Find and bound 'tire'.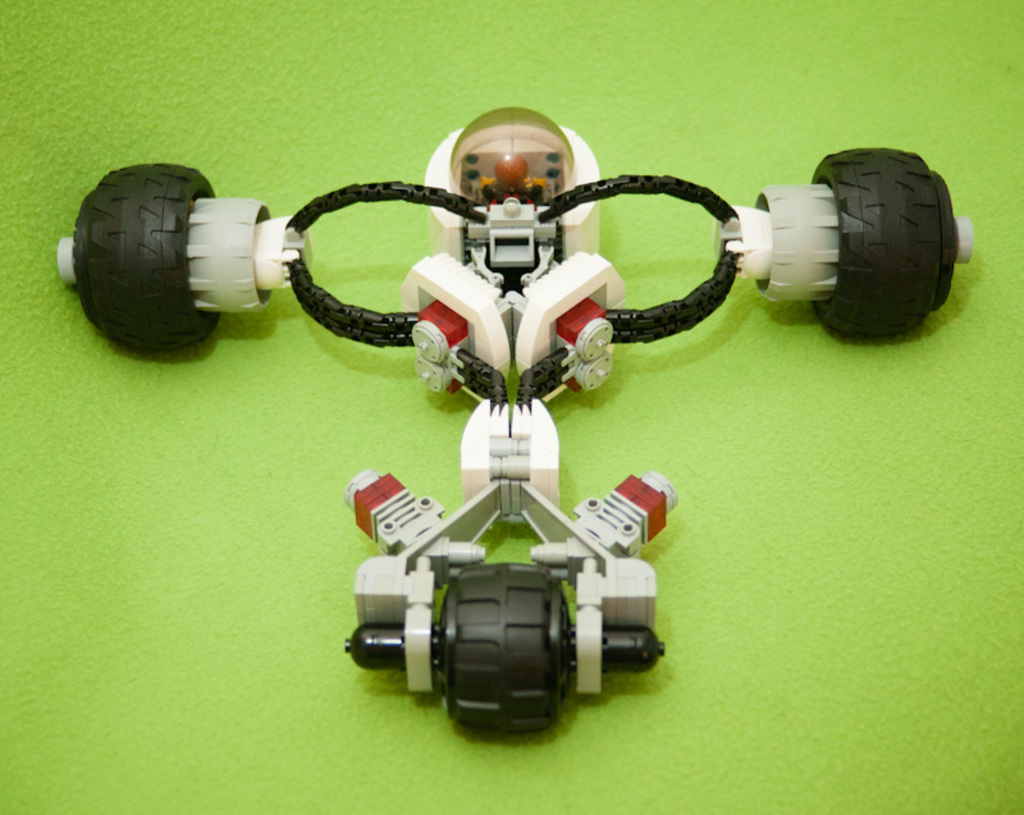
Bound: <region>438, 557, 566, 740</region>.
